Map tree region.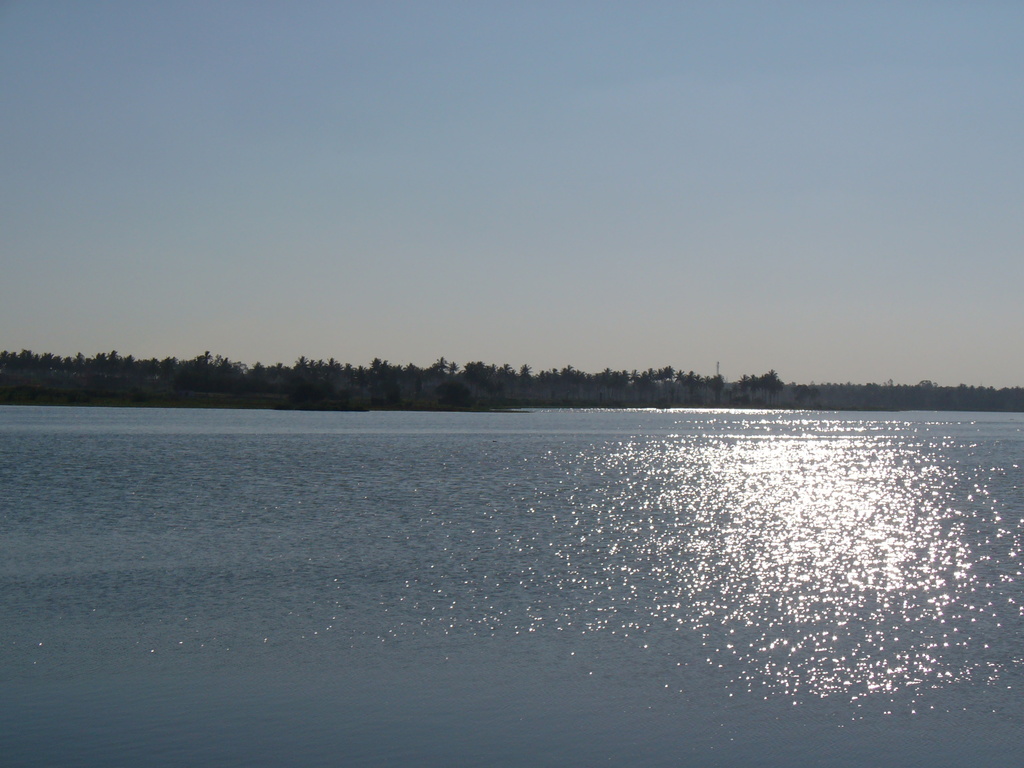
Mapped to left=358, top=351, right=406, bottom=407.
